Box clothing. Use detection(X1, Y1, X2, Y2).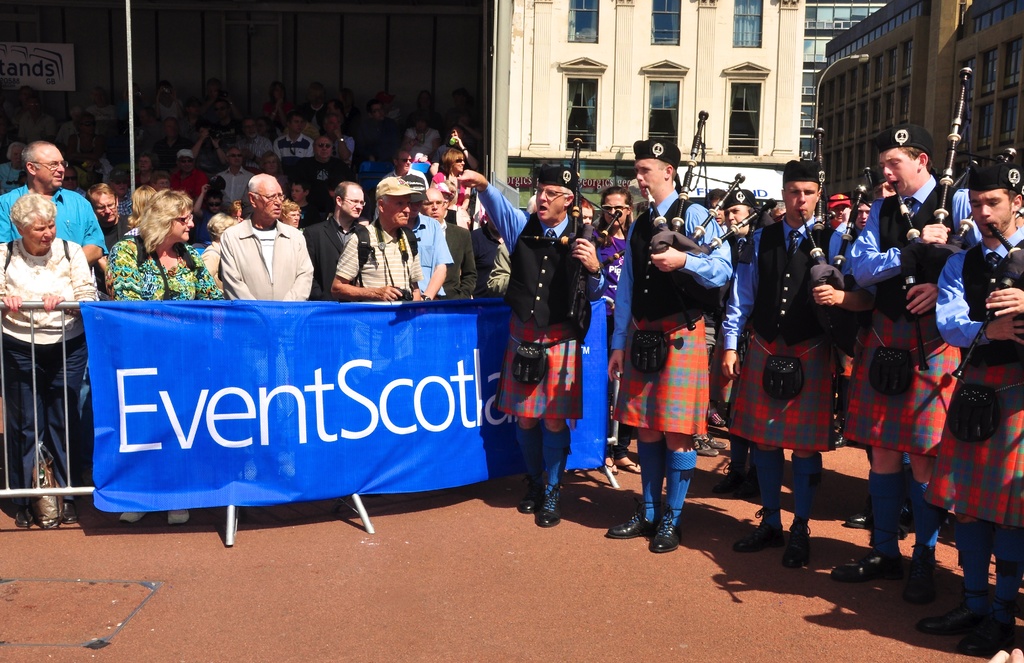
detection(410, 211, 458, 299).
